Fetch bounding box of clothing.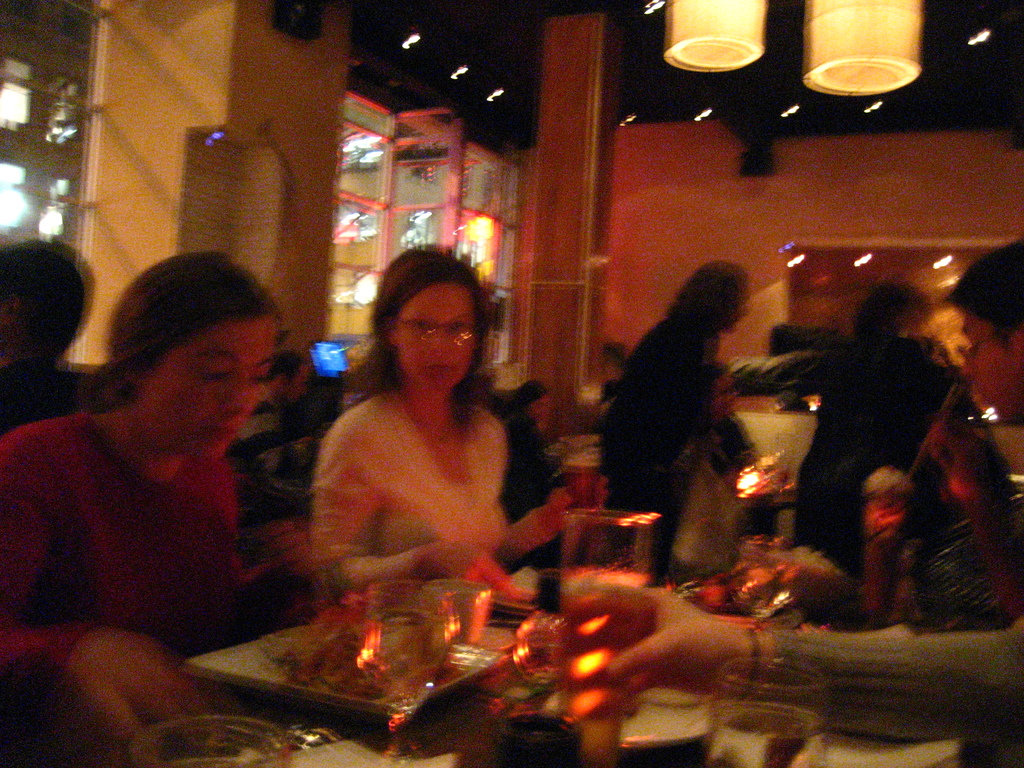
Bbox: {"left": 0, "top": 352, "right": 115, "bottom": 440}.
